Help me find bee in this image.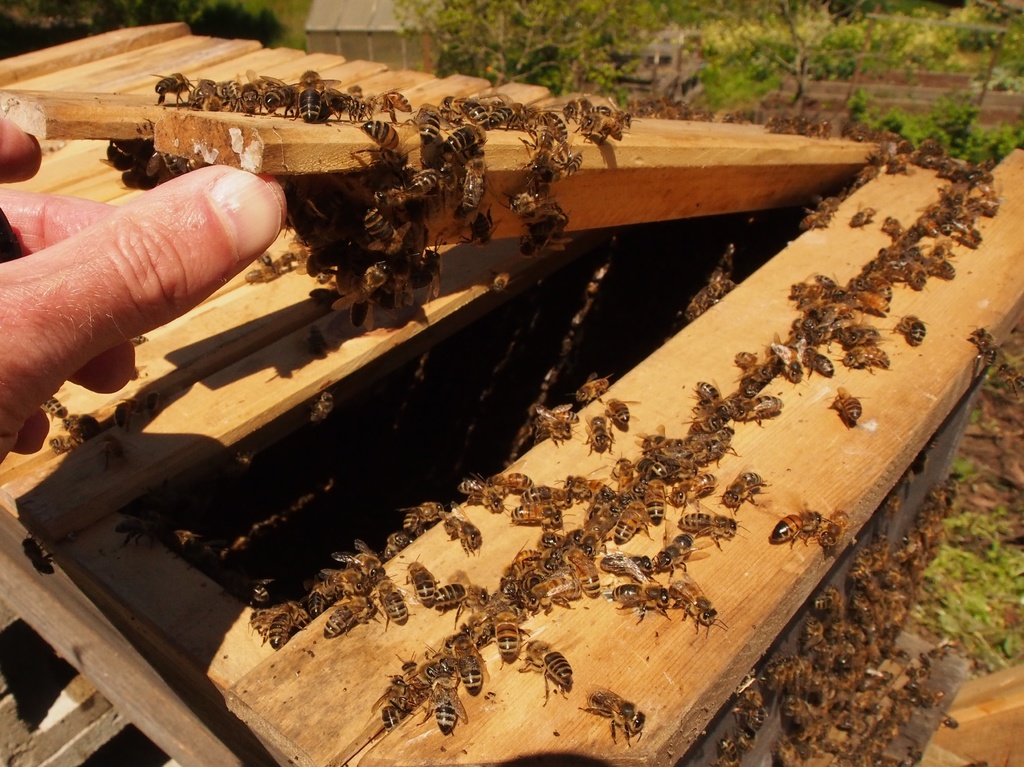
Found it: bbox(771, 504, 828, 548).
